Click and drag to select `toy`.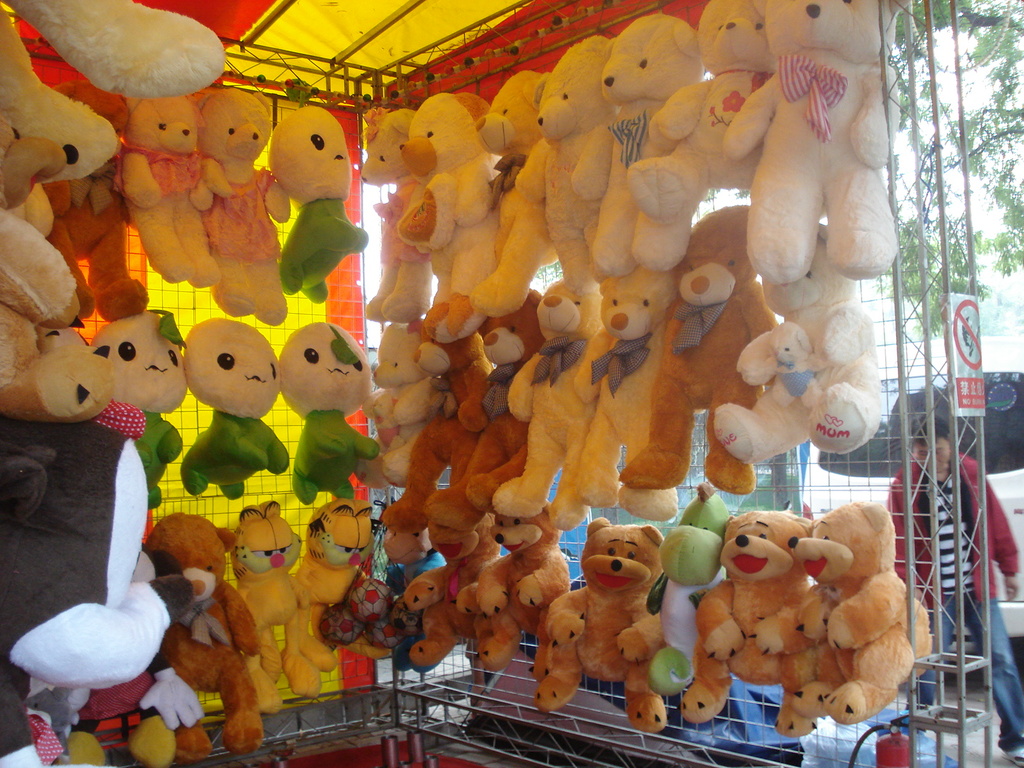
Selection: region(0, 200, 108, 420).
